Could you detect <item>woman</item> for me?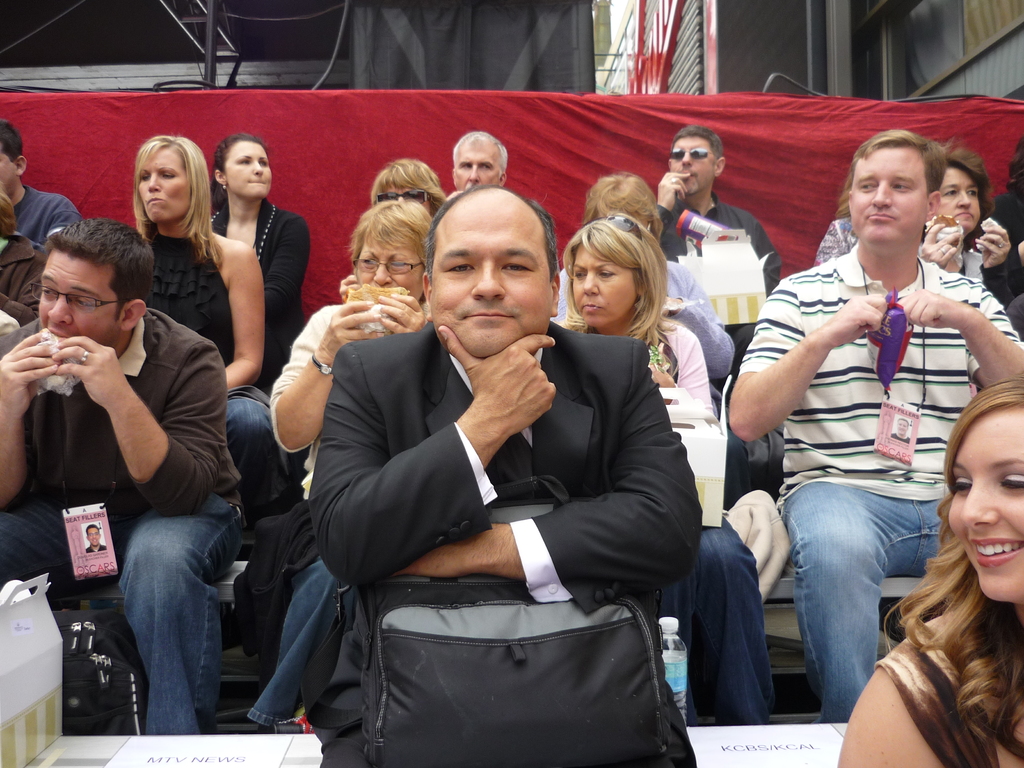
Detection result: detection(555, 170, 752, 512).
